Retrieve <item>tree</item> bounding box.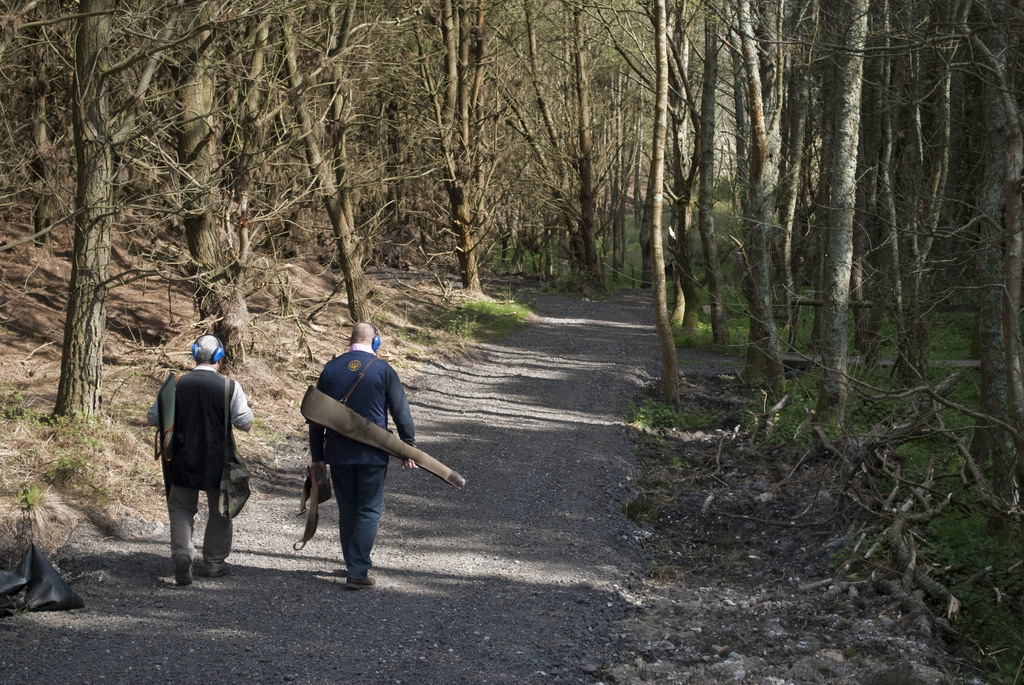
Bounding box: pyautogui.locateOnScreen(252, 0, 381, 326).
